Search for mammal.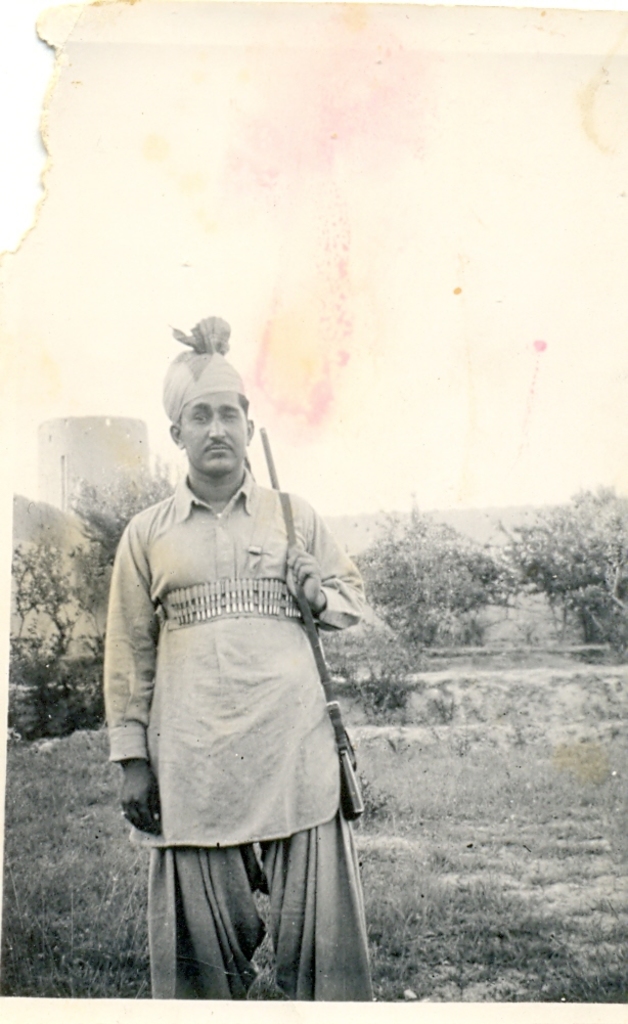
Found at box(87, 345, 394, 972).
